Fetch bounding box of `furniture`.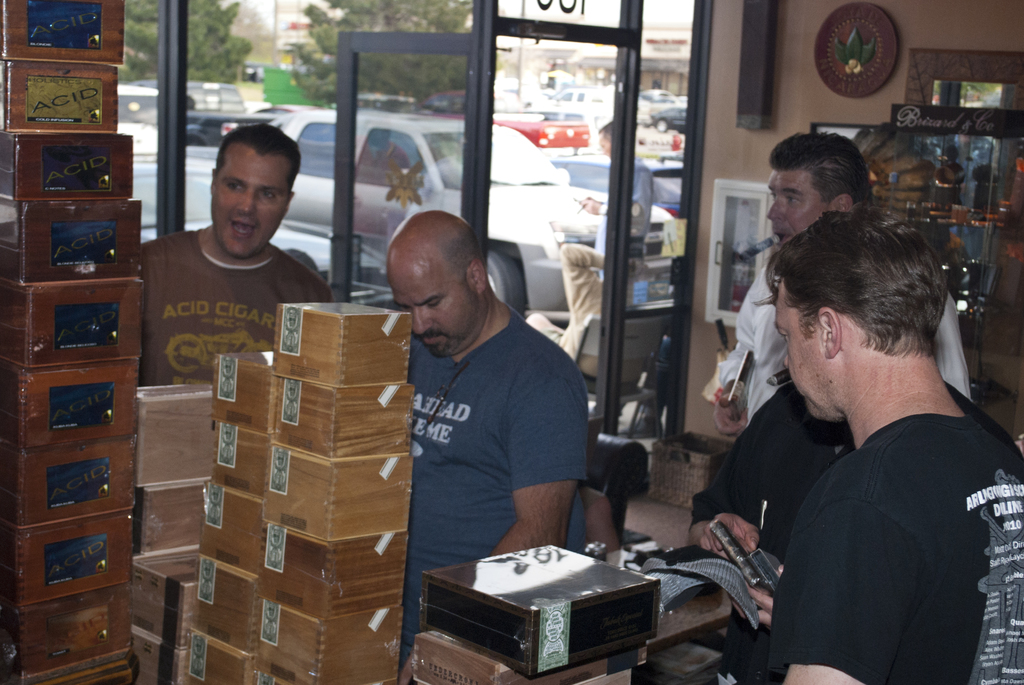
Bbox: l=580, t=428, r=649, b=550.
